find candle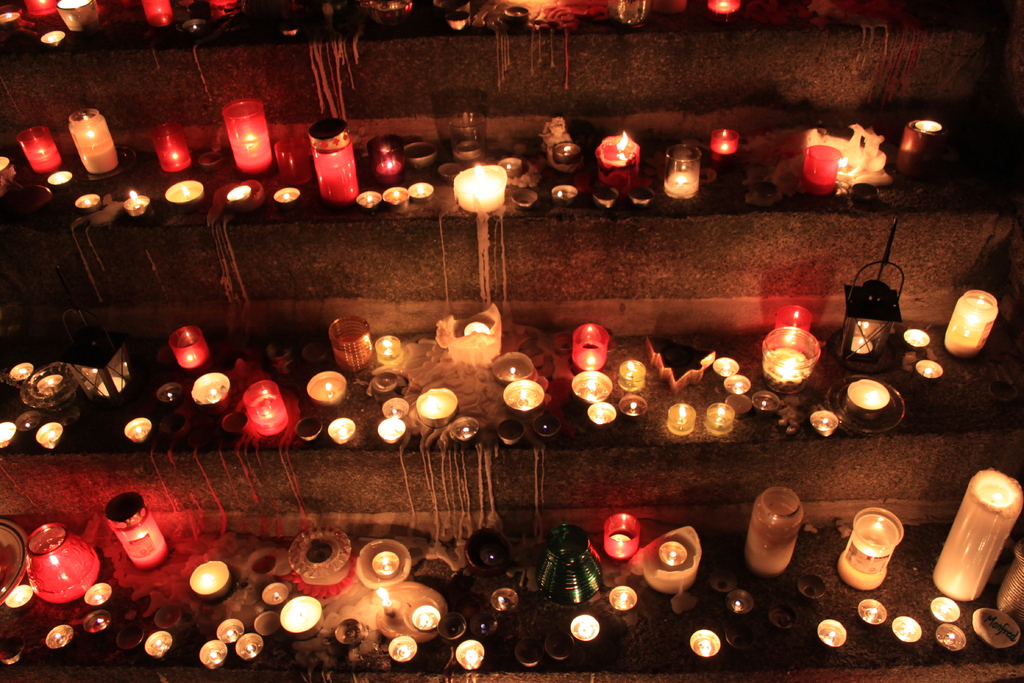
[left=412, top=607, right=440, bottom=630]
